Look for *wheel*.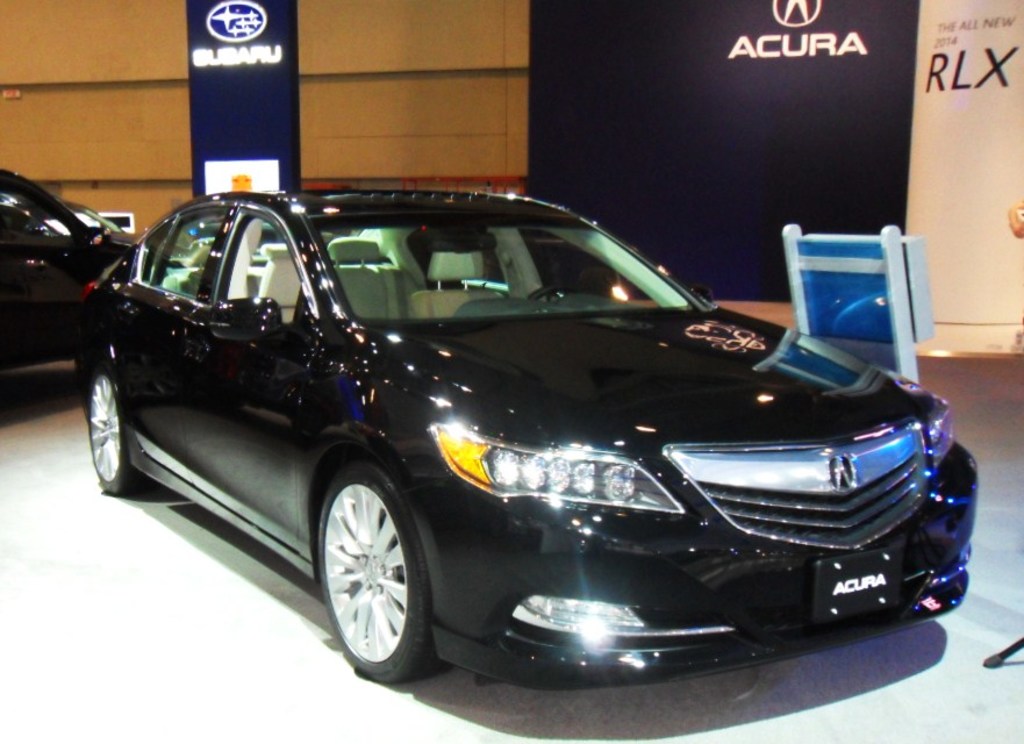
Found: <bbox>310, 464, 432, 684</bbox>.
